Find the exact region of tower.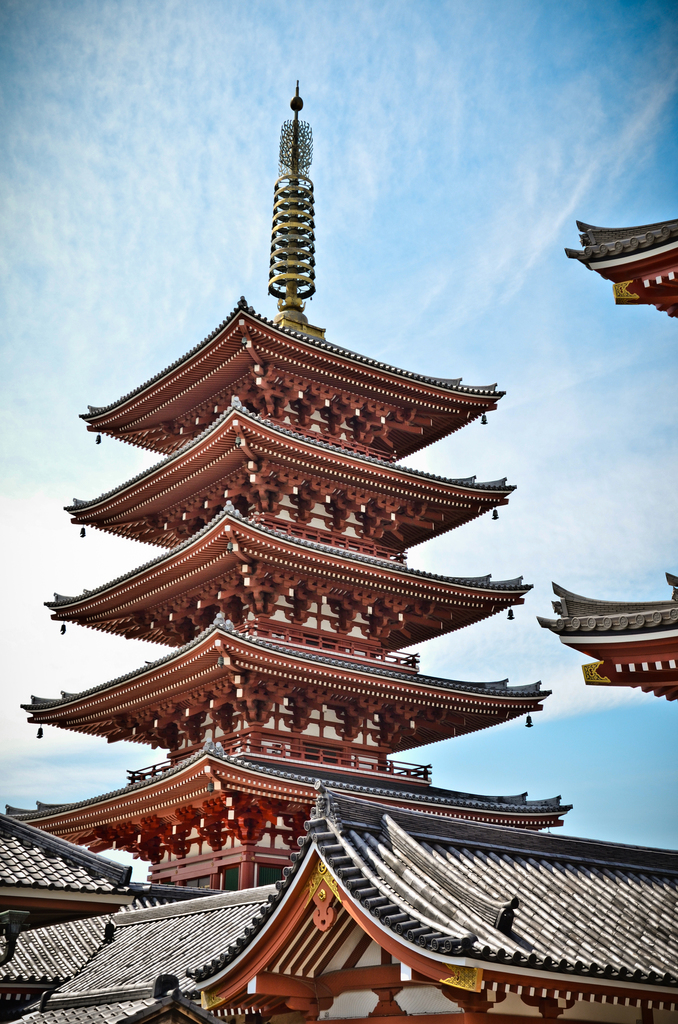
Exact region: (left=33, top=47, right=561, bottom=881).
